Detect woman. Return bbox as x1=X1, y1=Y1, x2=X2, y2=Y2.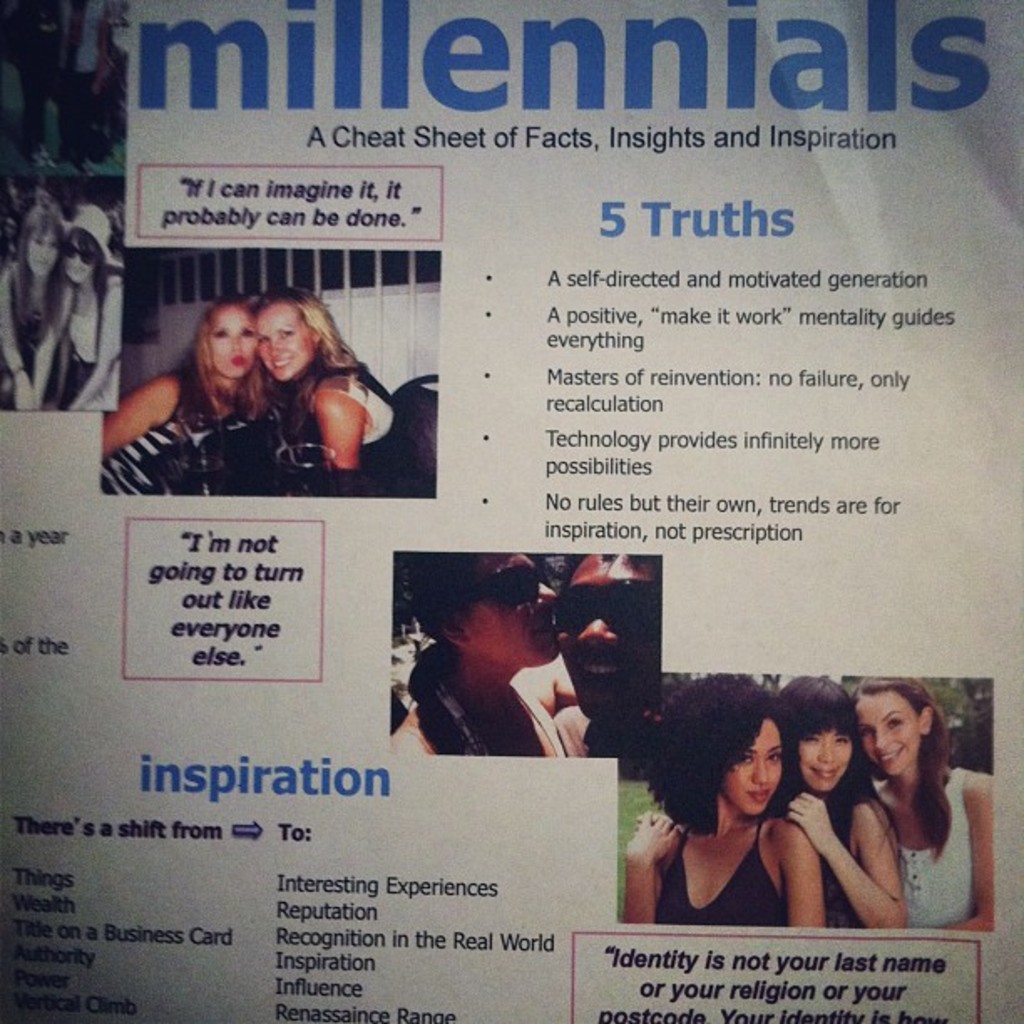
x1=641, y1=676, x2=915, y2=935.
